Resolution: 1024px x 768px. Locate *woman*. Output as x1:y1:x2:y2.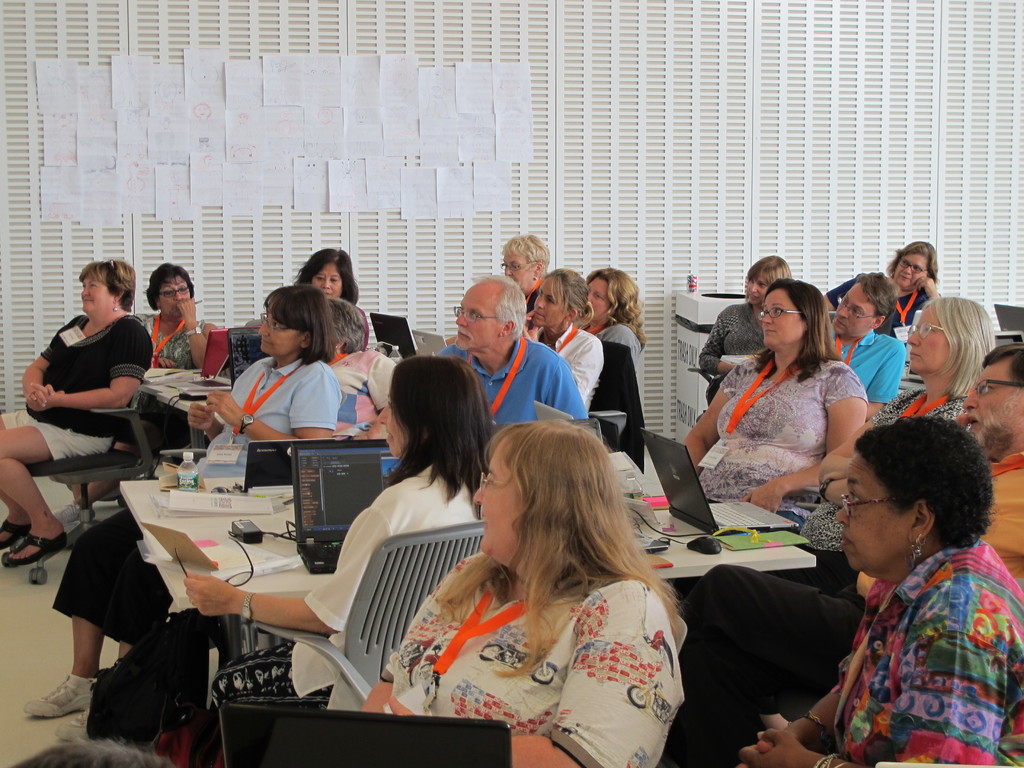
524:269:599:407.
